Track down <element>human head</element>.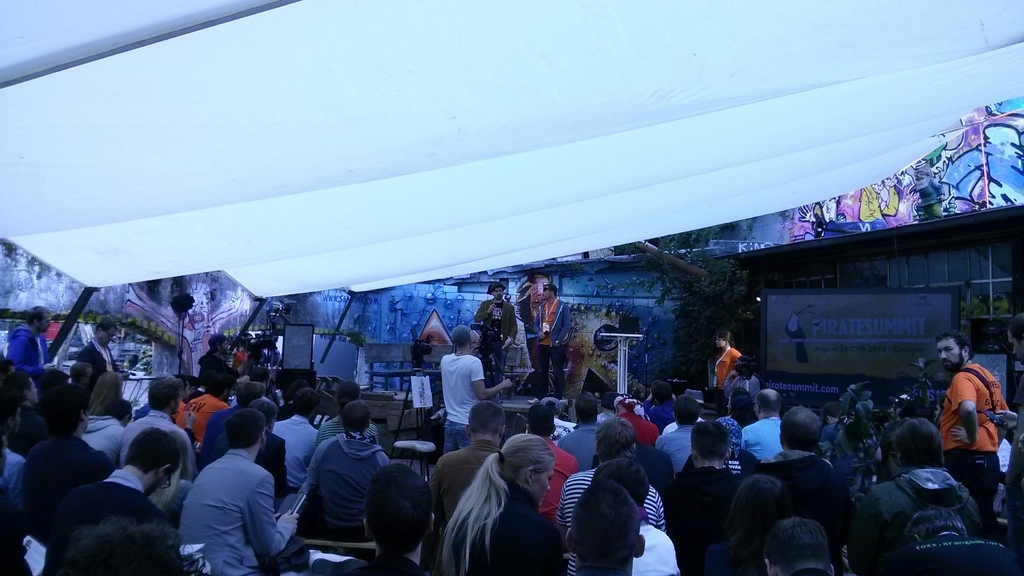
Tracked to (125, 425, 181, 496).
